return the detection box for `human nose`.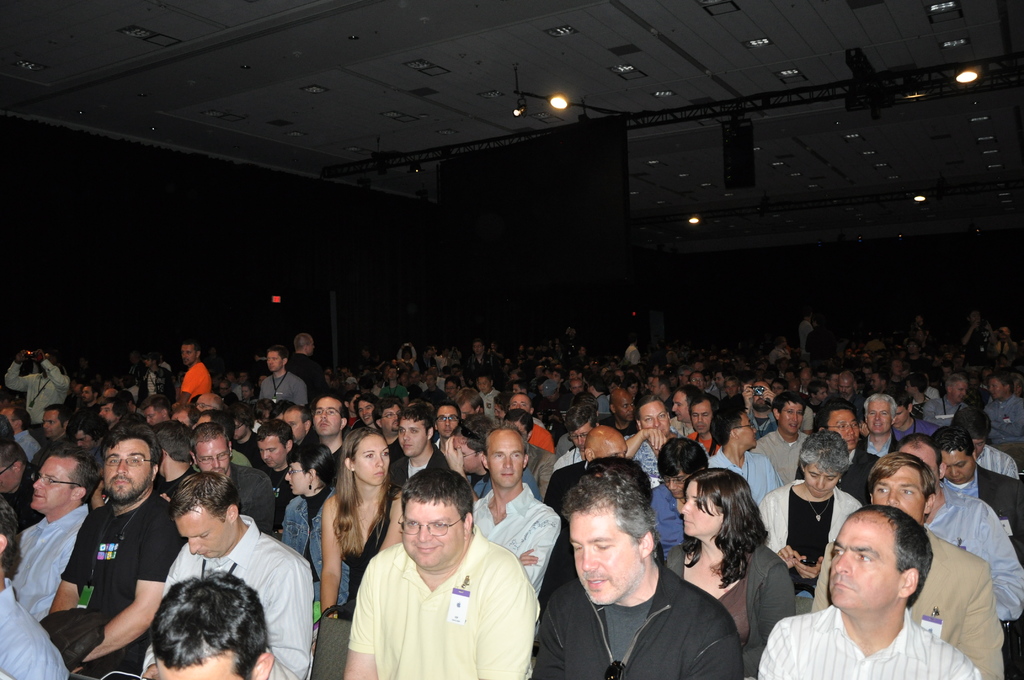
left=681, top=500, right=693, bottom=517.
